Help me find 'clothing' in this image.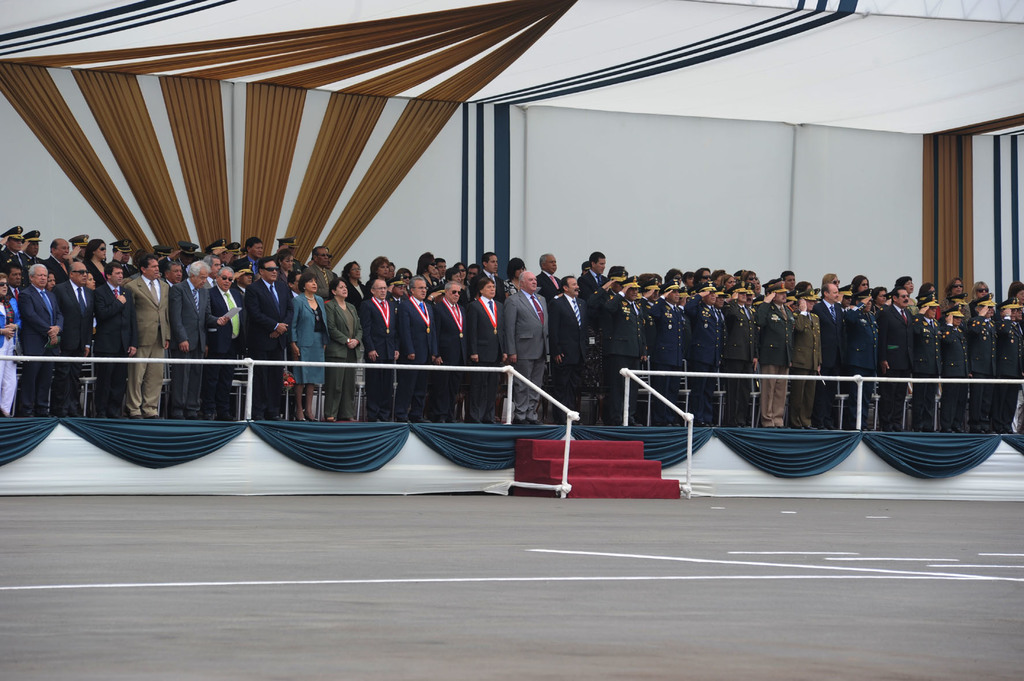
Found it: box=[941, 319, 968, 433].
